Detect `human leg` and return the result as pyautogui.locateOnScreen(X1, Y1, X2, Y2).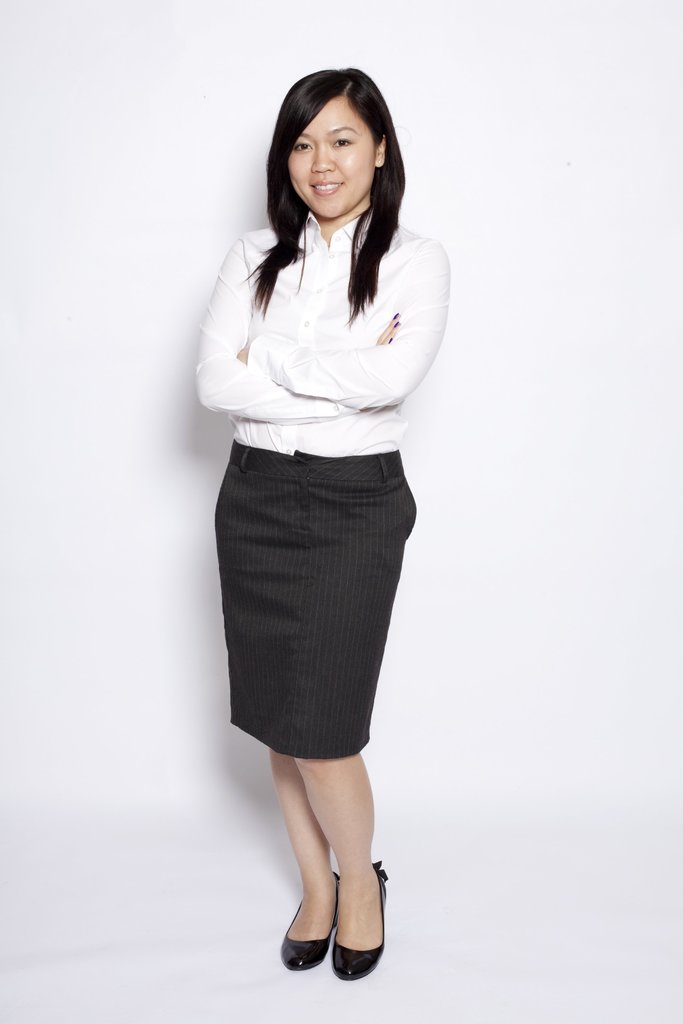
pyautogui.locateOnScreen(274, 711, 397, 974).
